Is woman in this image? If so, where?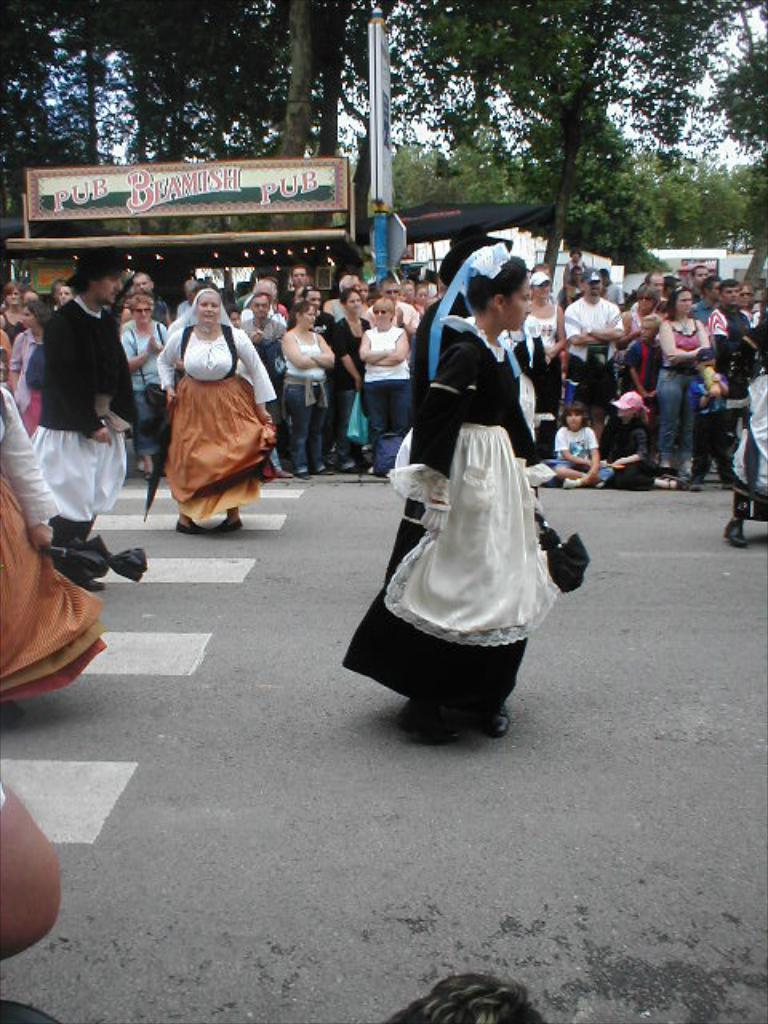
Yes, at 331/285/374/474.
